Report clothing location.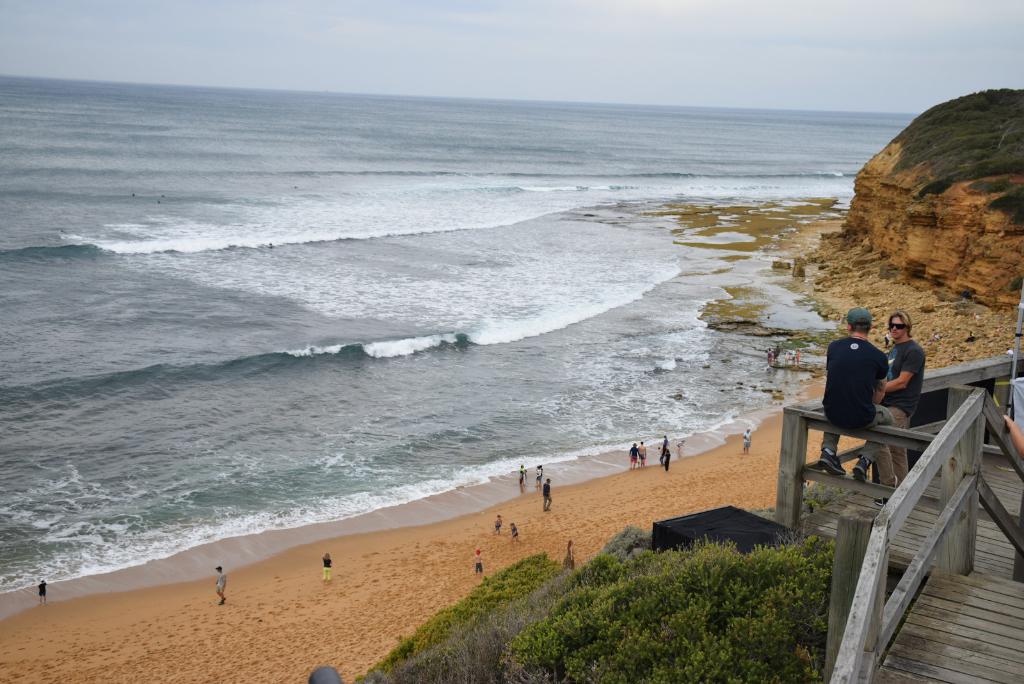
Report: pyautogui.locateOnScreen(825, 335, 890, 428).
